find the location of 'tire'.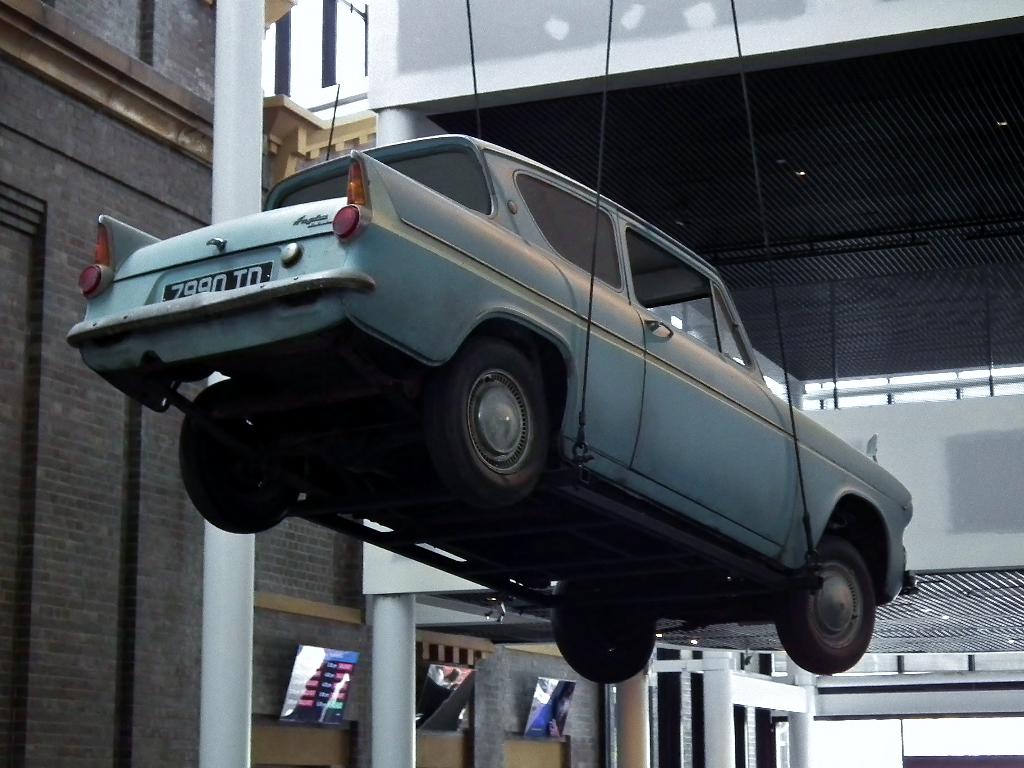
Location: {"x1": 428, "y1": 351, "x2": 562, "y2": 505}.
